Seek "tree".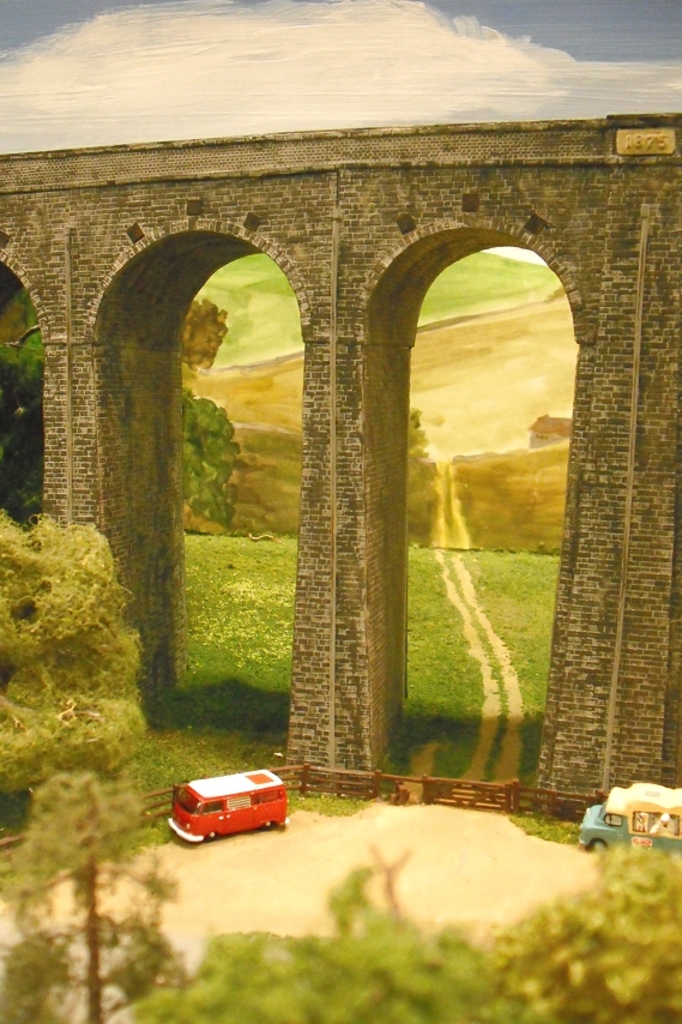
box(176, 375, 246, 534).
